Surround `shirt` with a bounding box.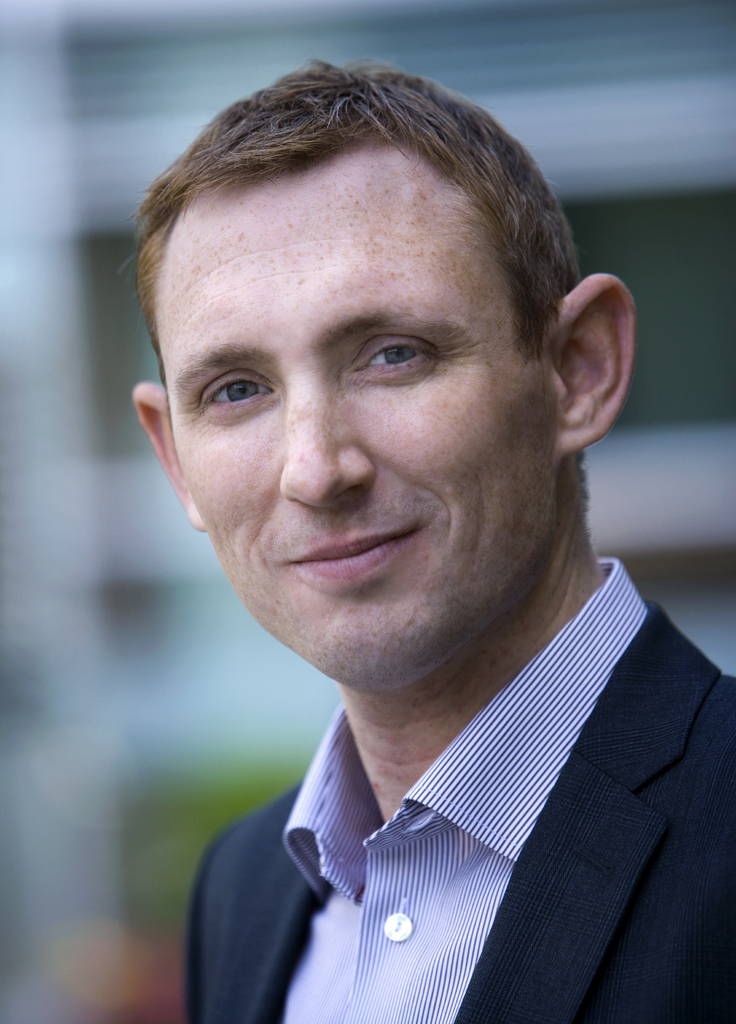
[x1=281, y1=556, x2=649, y2=1023].
